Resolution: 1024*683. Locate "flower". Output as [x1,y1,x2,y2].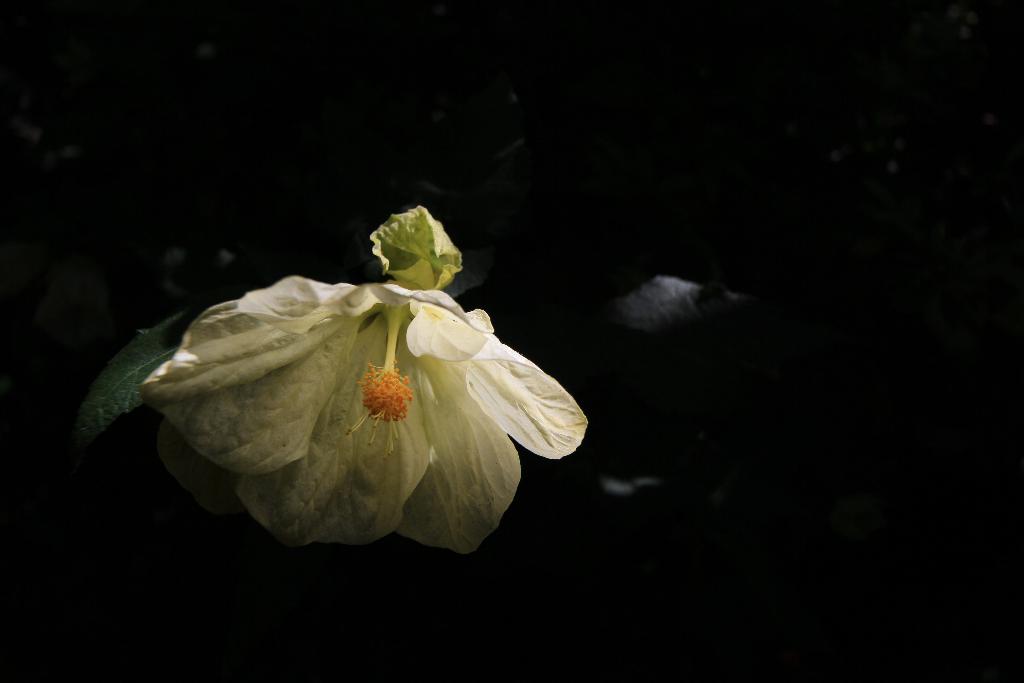
[131,229,585,544].
